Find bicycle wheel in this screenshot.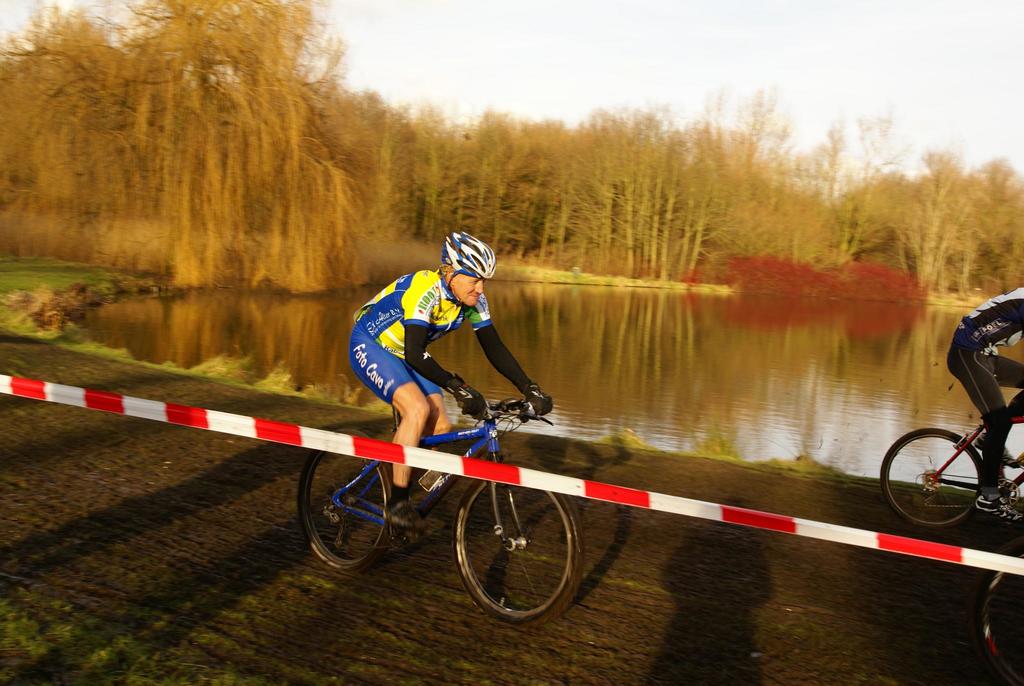
The bounding box for bicycle wheel is (left=294, top=425, right=394, bottom=573).
